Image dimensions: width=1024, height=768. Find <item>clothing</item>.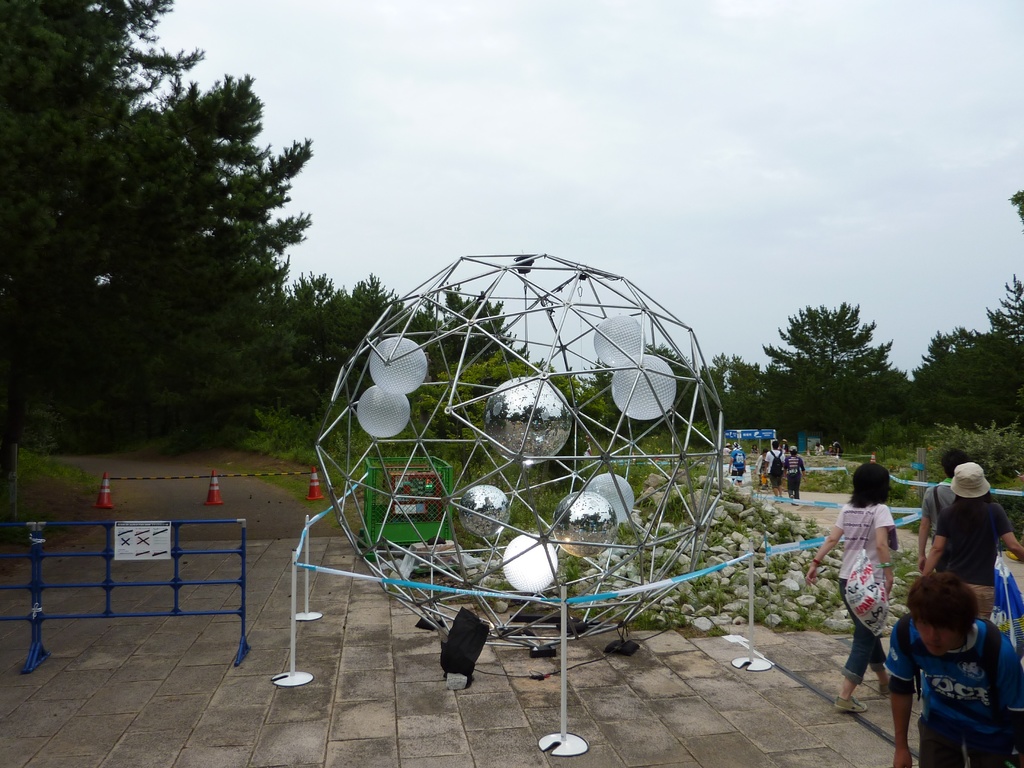
<region>936, 500, 1012, 621</region>.
